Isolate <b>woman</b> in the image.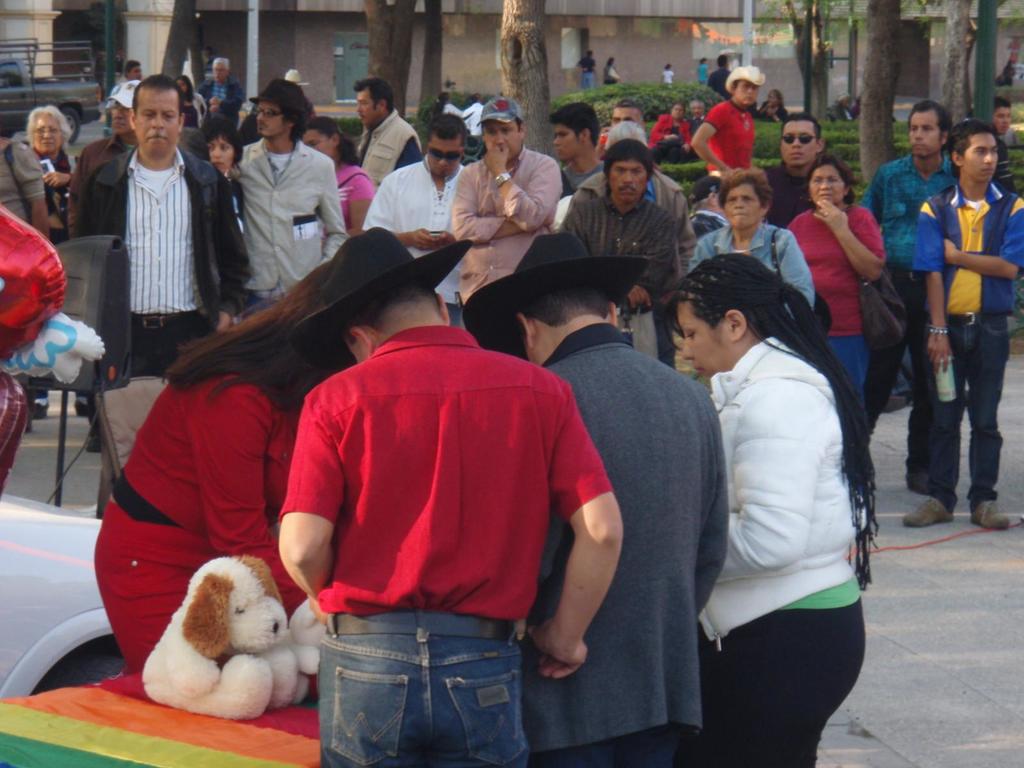
Isolated region: locate(689, 172, 821, 320).
